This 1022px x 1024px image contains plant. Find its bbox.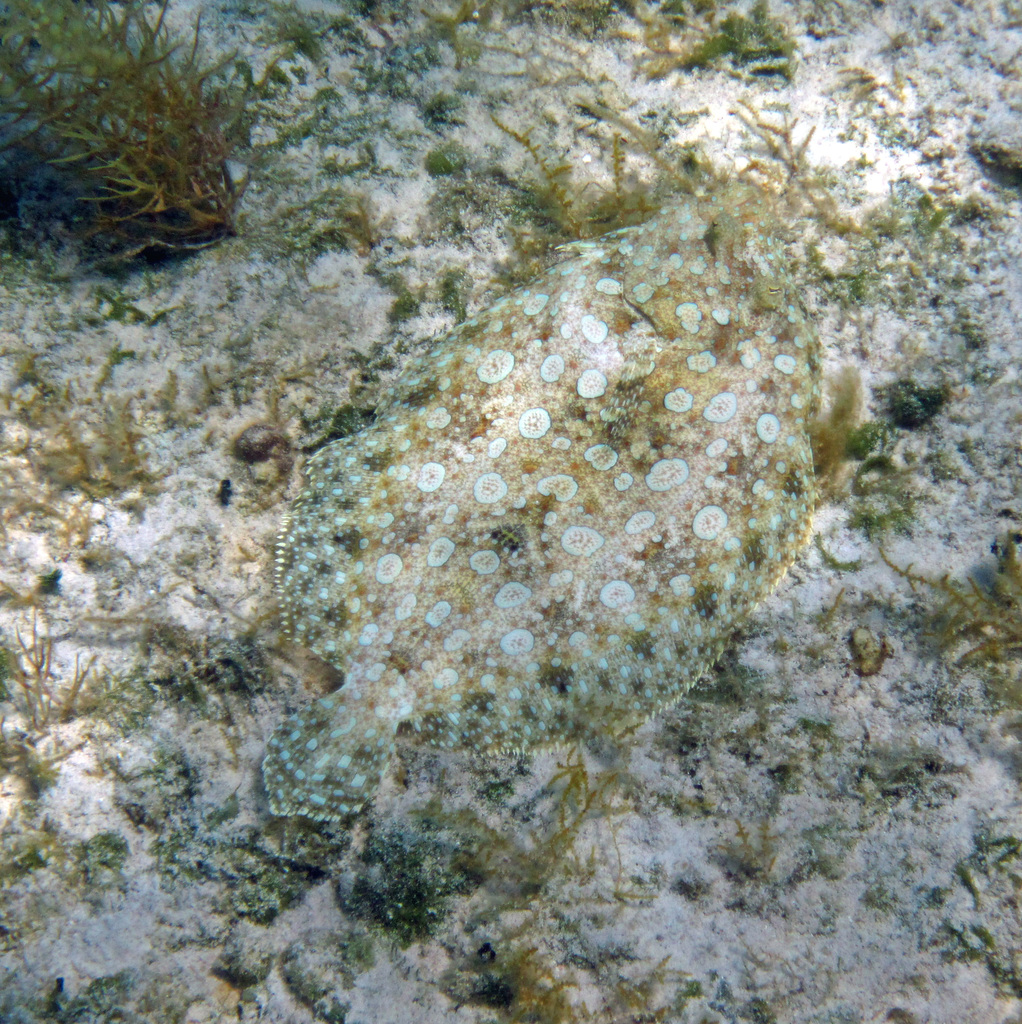
{"left": 0, "top": 376, "right": 173, "bottom": 555}.
